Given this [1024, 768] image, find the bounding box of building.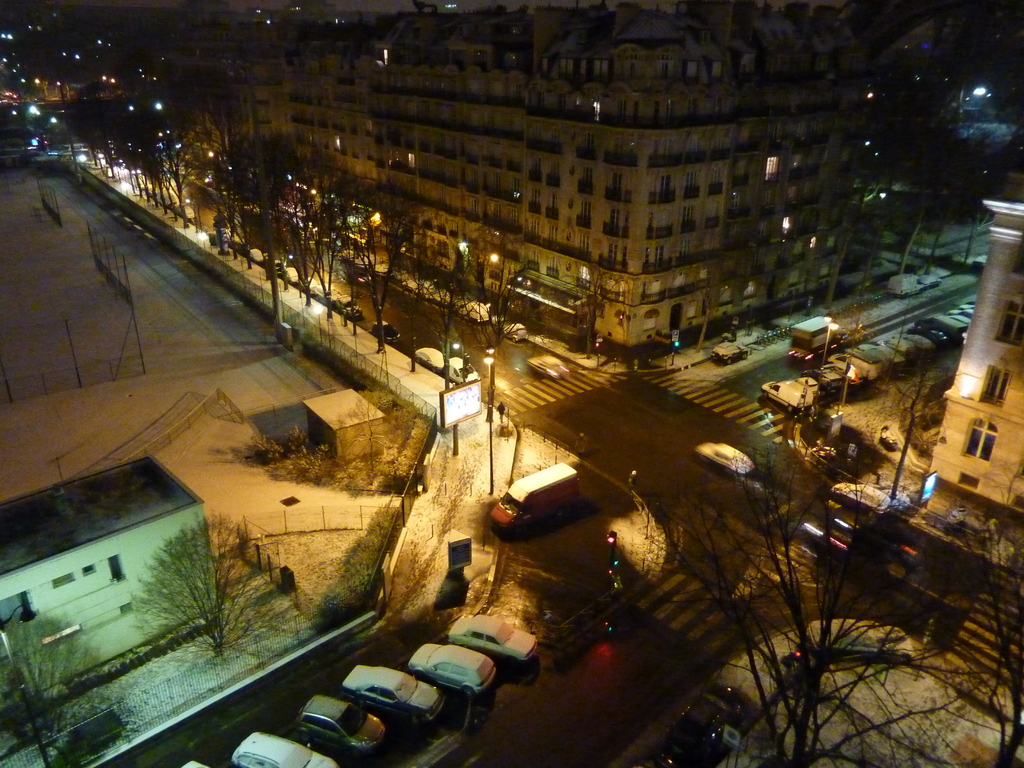
box(930, 189, 1023, 515).
